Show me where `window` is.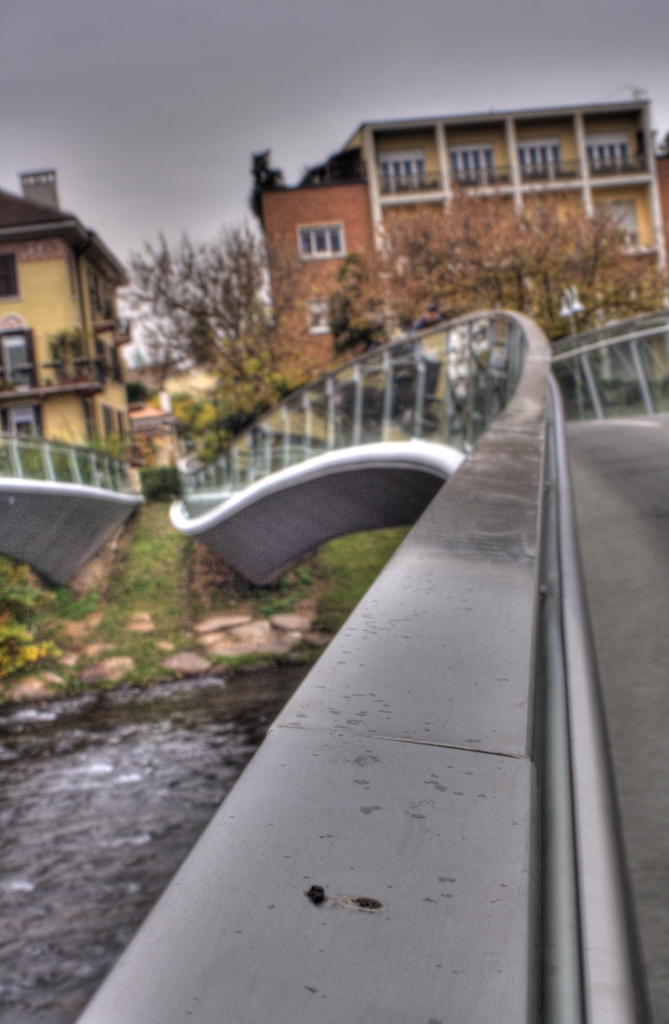
`window` is at box(2, 247, 21, 300).
